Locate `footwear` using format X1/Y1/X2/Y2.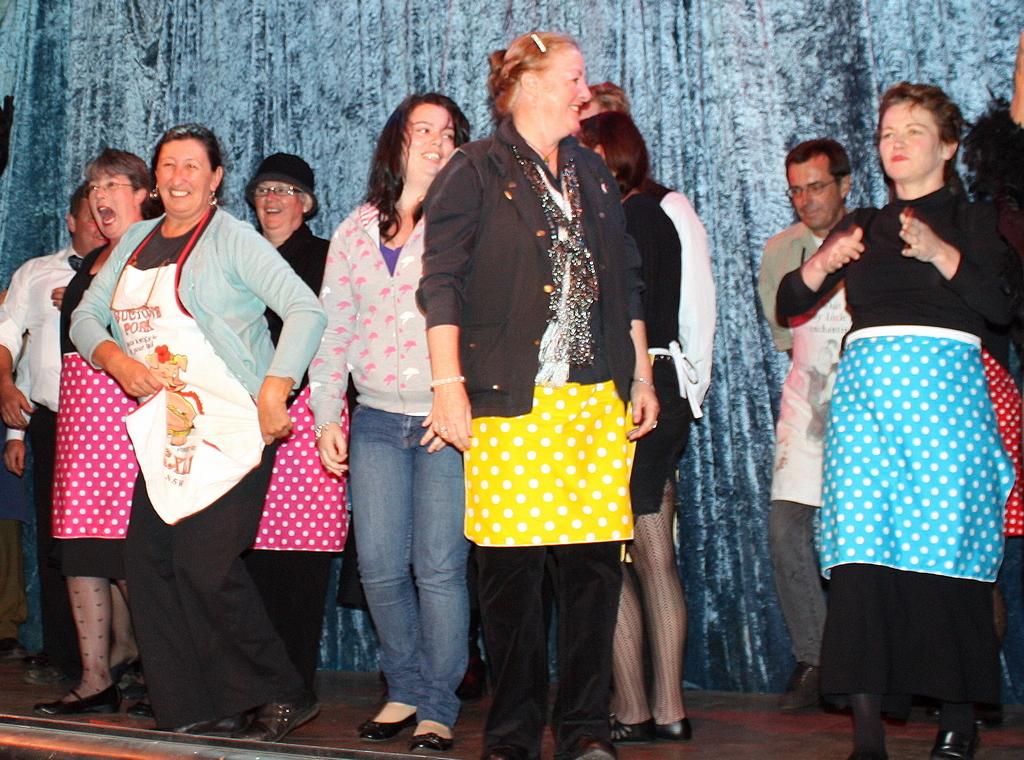
123/677/150/700.
